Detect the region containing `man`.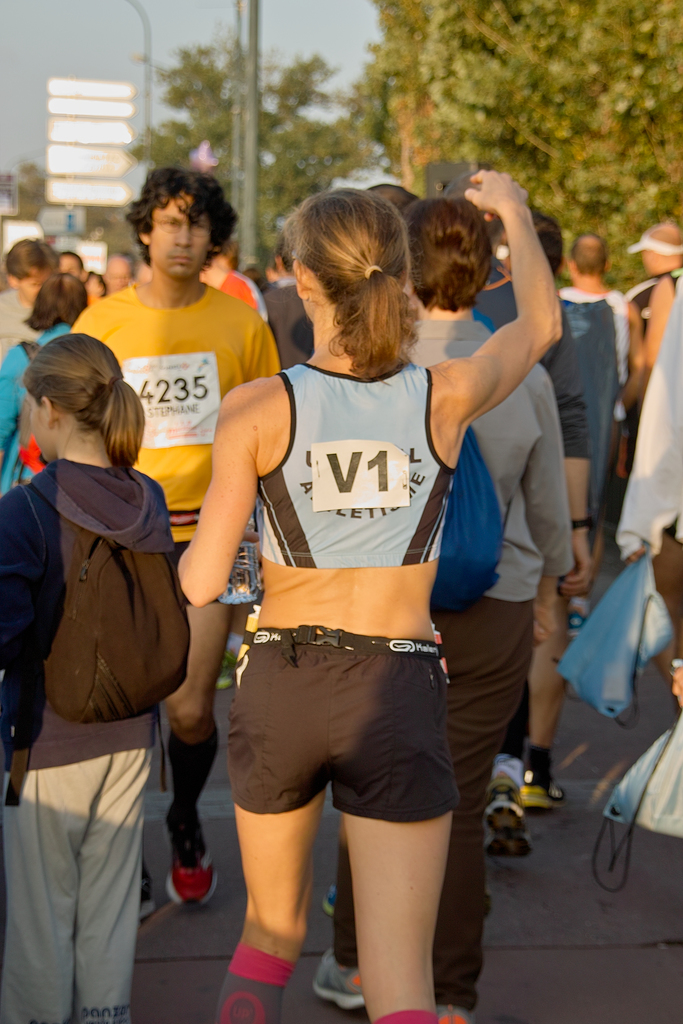
0,239,61,356.
